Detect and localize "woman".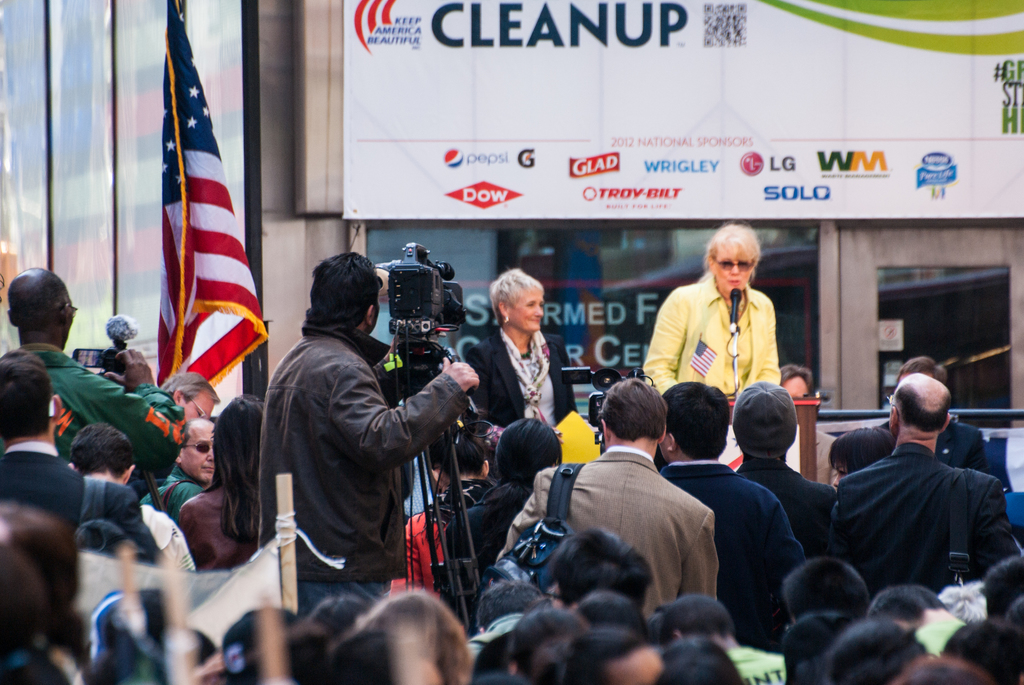
Localized at x1=441 y1=415 x2=561 y2=626.
